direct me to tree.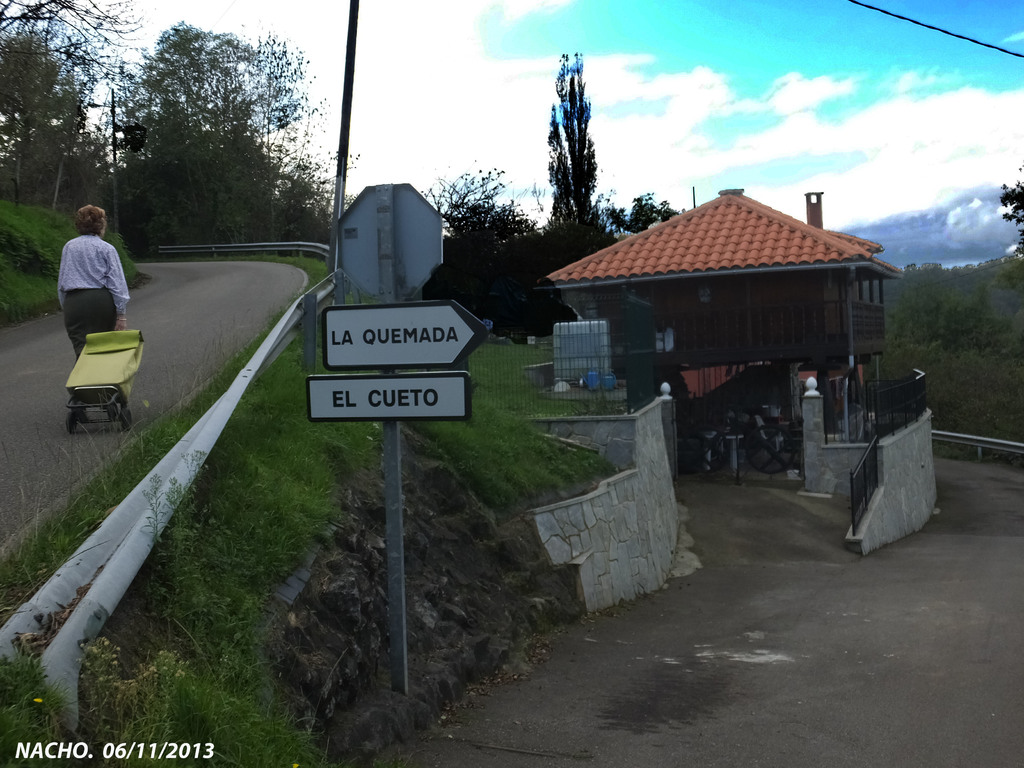
Direction: [left=541, top=50, right=600, bottom=222].
